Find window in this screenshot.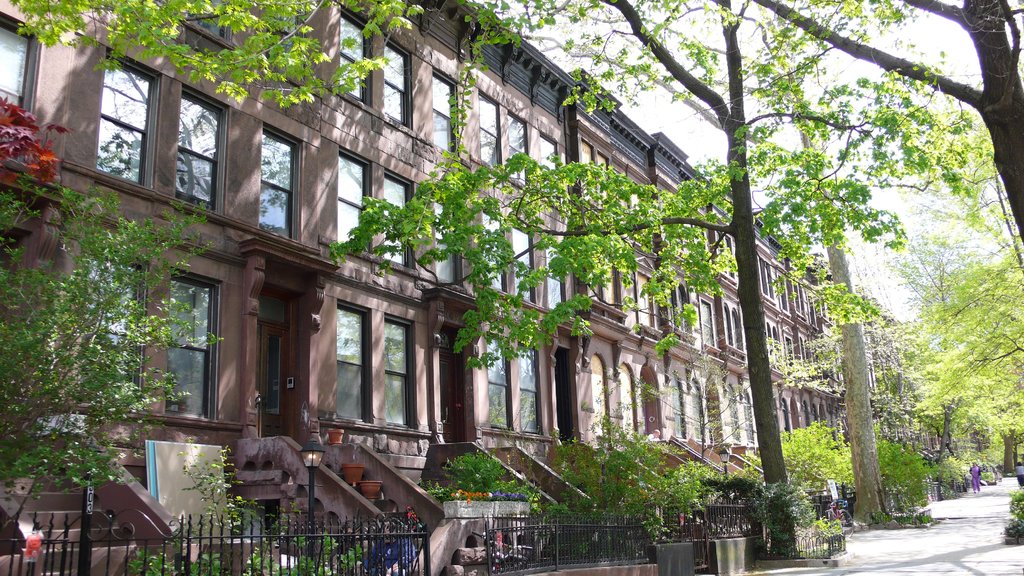
The bounding box for window is 486:333:538:431.
